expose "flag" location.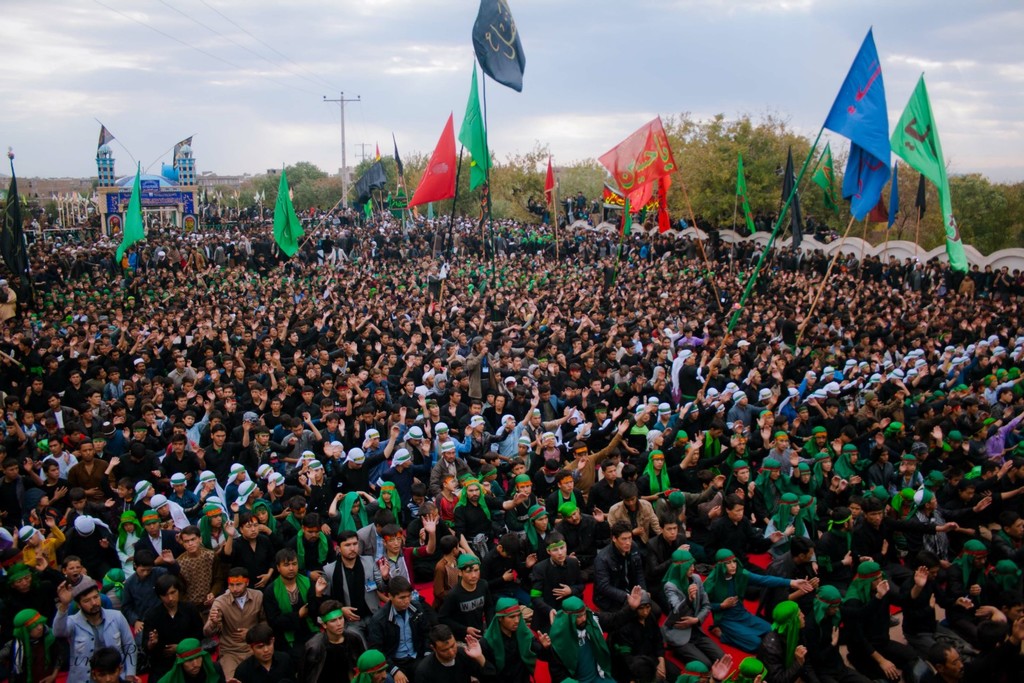
Exposed at 454:54:489:184.
